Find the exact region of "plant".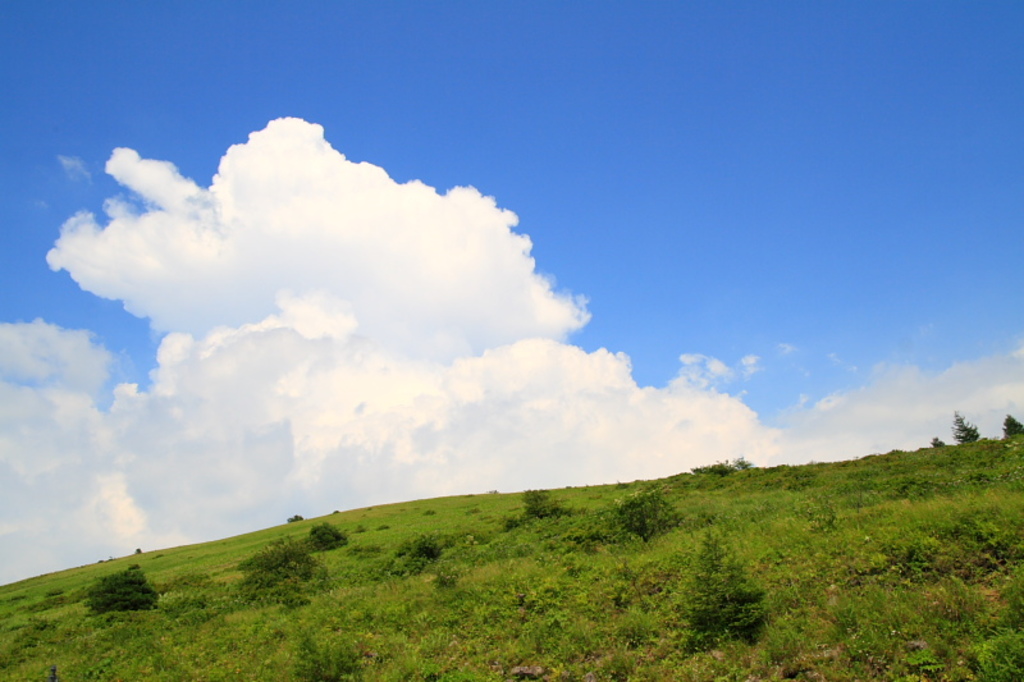
Exact region: [88, 560, 159, 614].
